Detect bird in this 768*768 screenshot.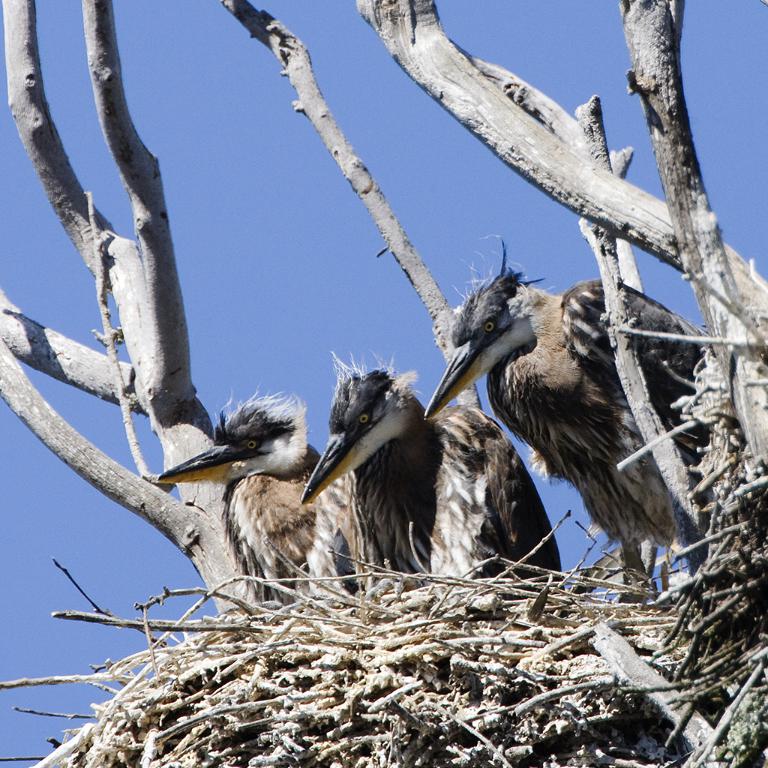
Detection: select_region(184, 402, 356, 603).
